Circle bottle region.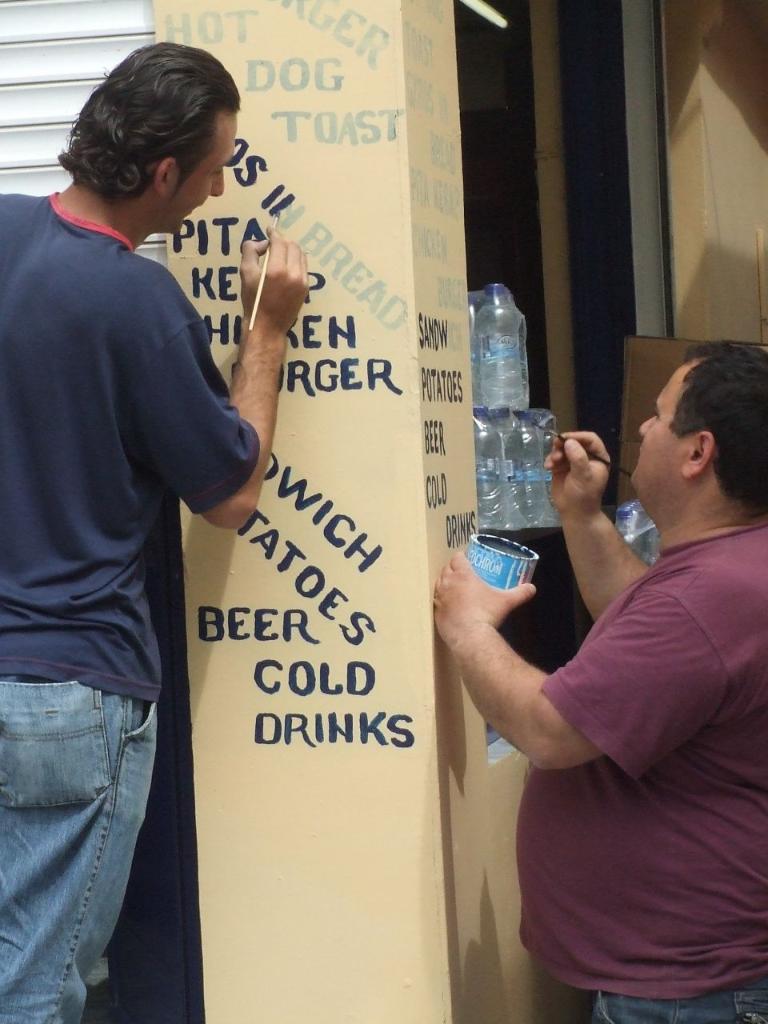
Region: pyautogui.locateOnScreen(474, 284, 525, 405).
